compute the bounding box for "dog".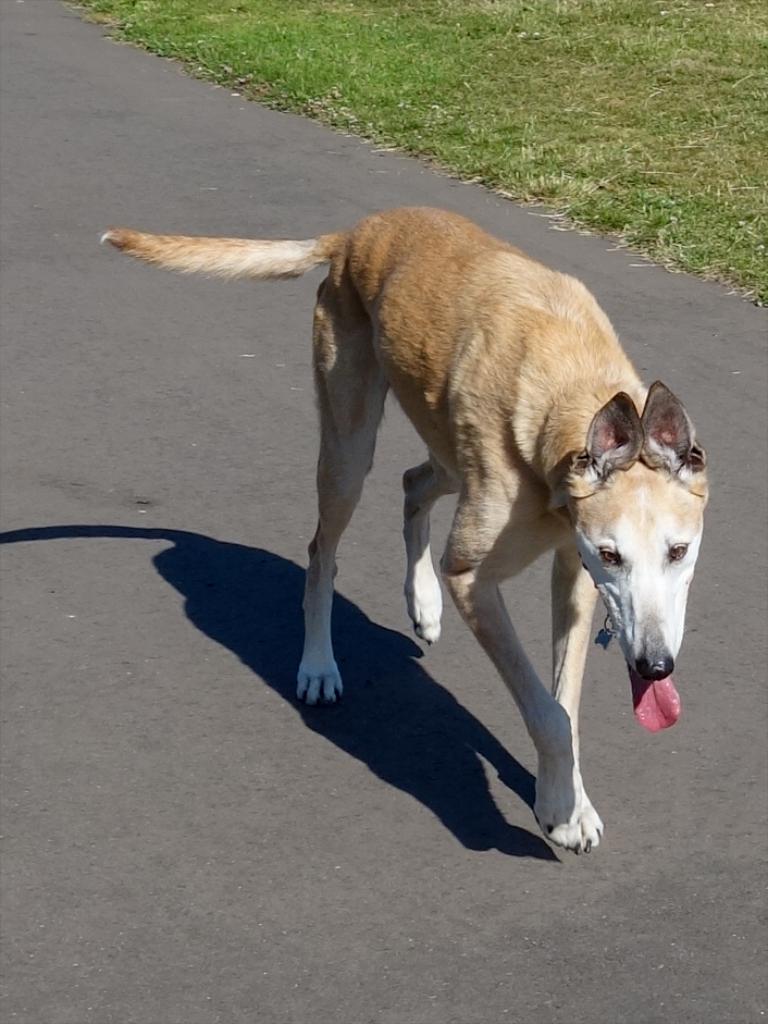
<bbox>80, 201, 704, 860</bbox>.
